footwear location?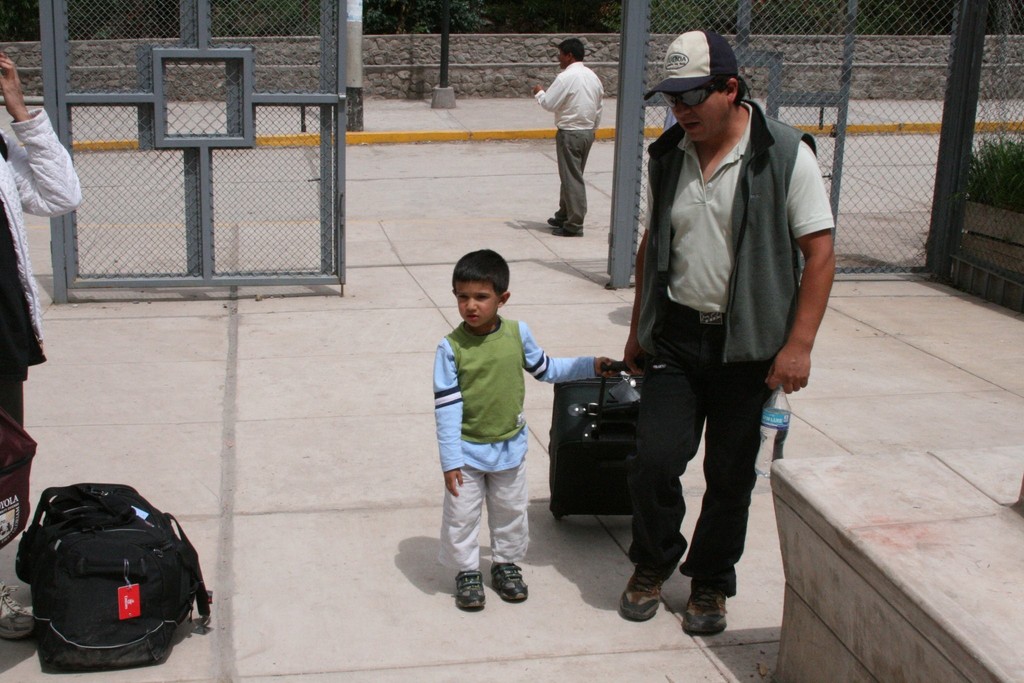
455, 572, 485, 610
